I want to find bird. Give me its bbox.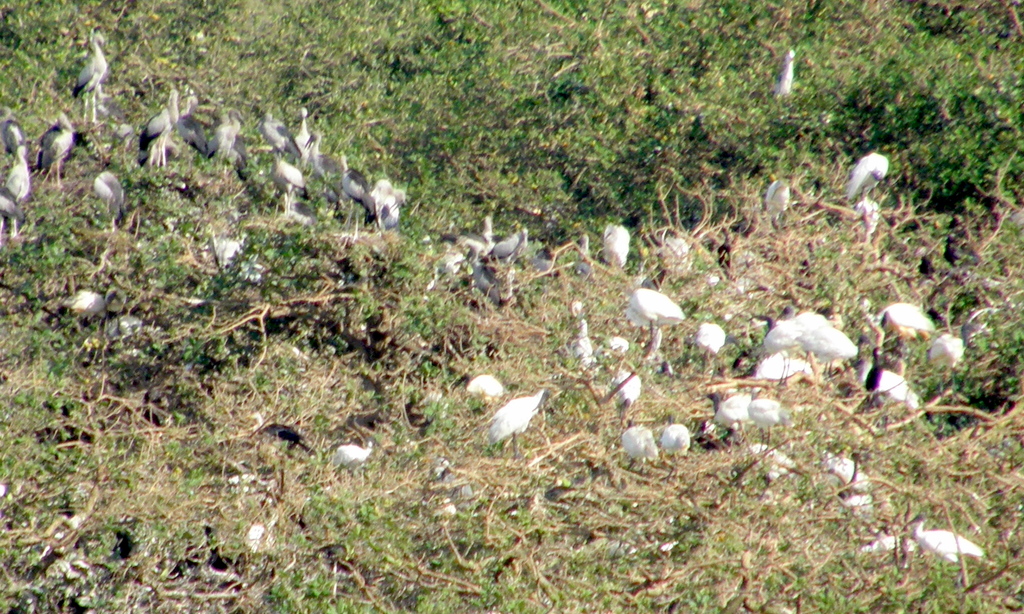
[x1=51, y1=502, x2=93, y2=570].
